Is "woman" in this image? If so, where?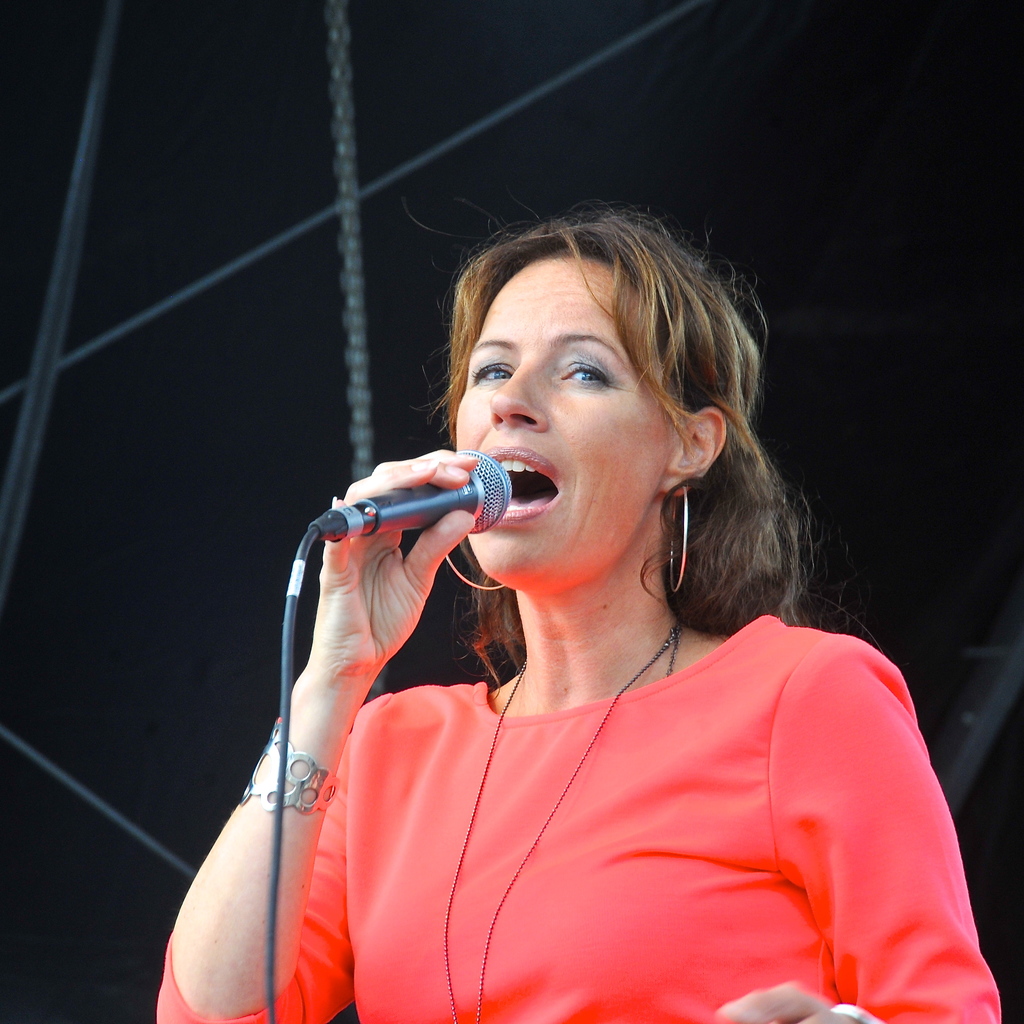
Yes, at 197 202 975 1018.
